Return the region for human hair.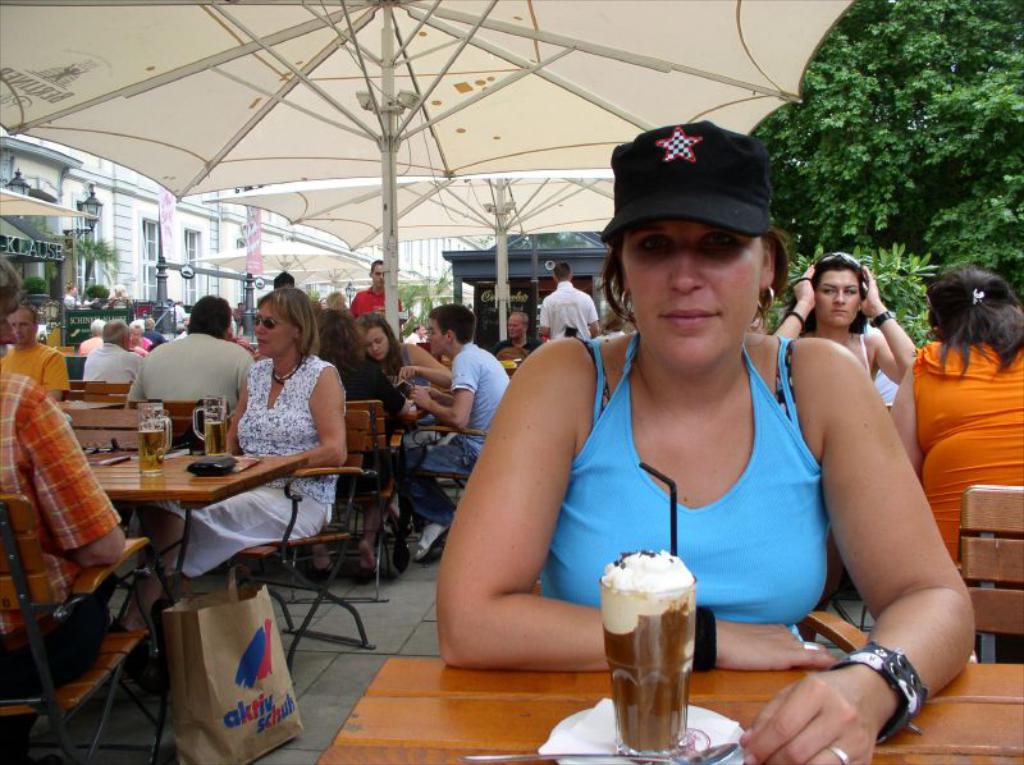
bbox=(316, 310, 366, 371).
